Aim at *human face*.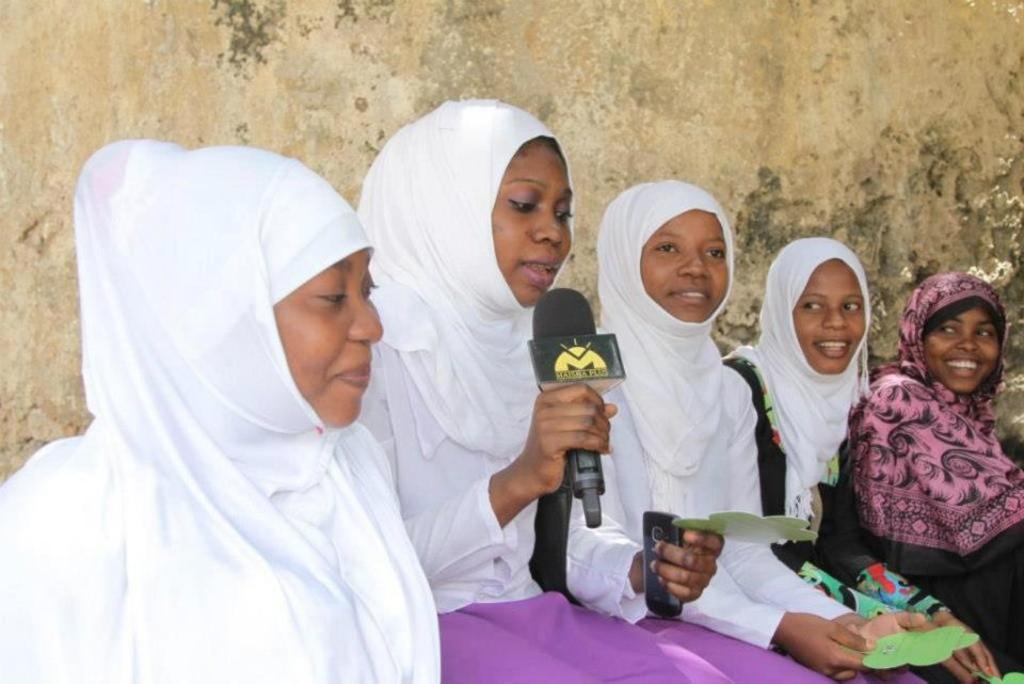
Aimed at detection(796, 259, 865, 375).
